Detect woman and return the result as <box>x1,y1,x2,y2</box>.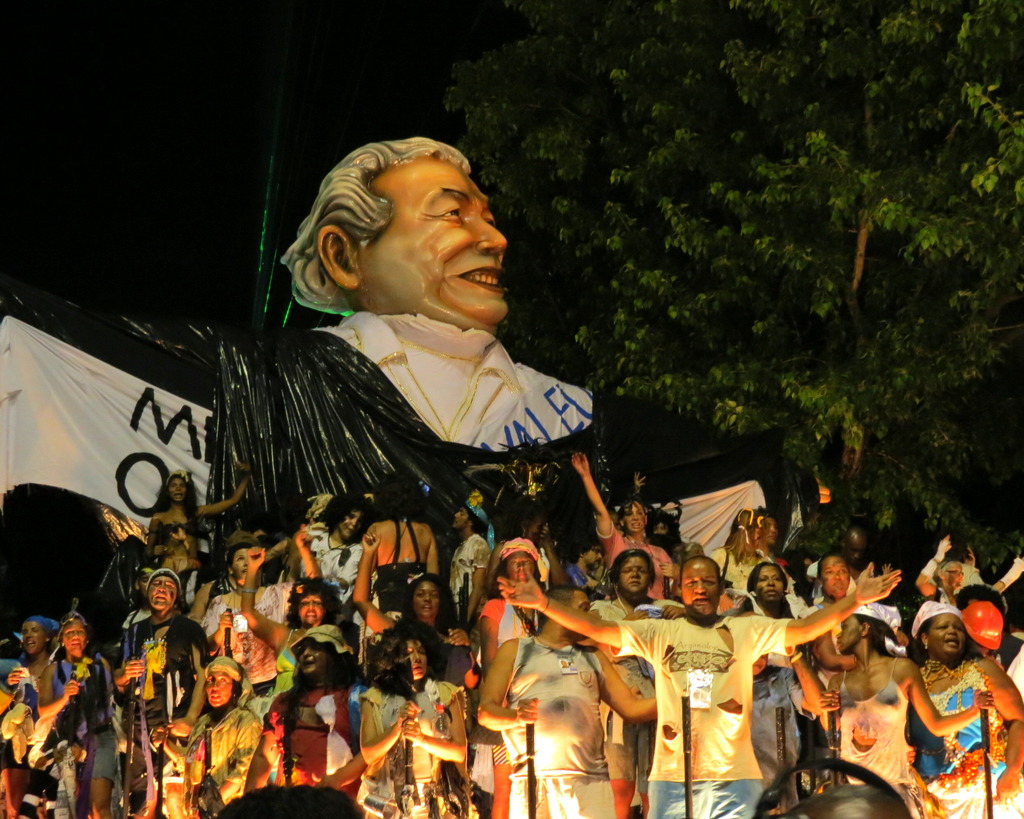
<box>271,489,362,619</box>.
